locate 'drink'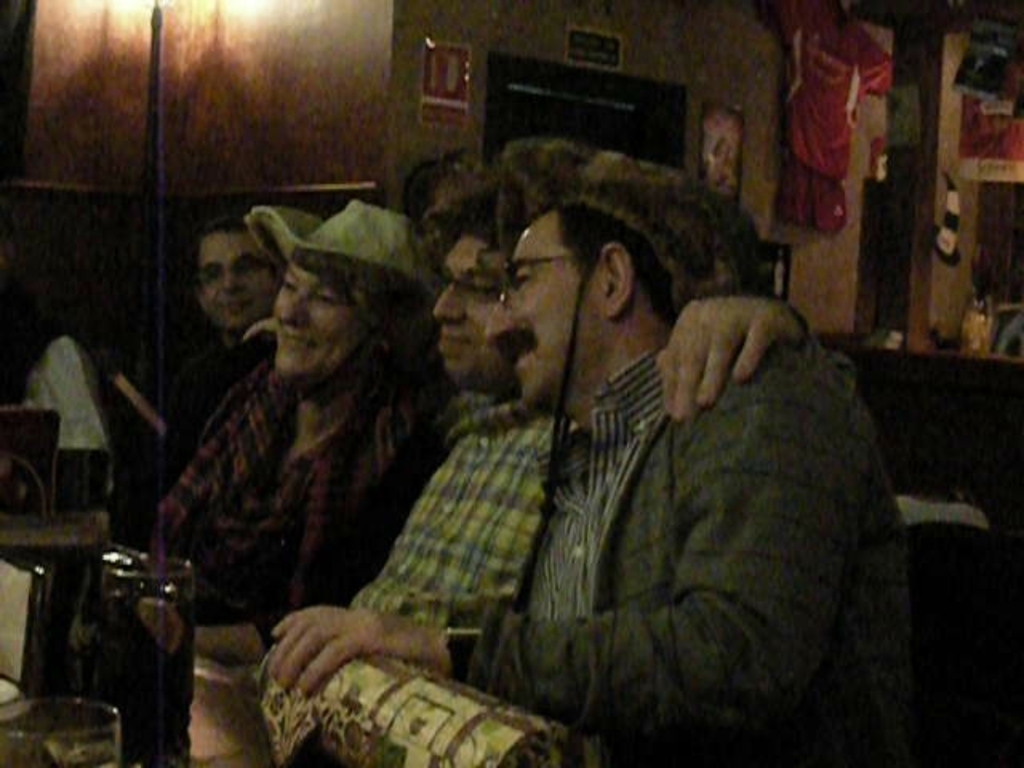
<region>0, 734, 118, 766</region>
